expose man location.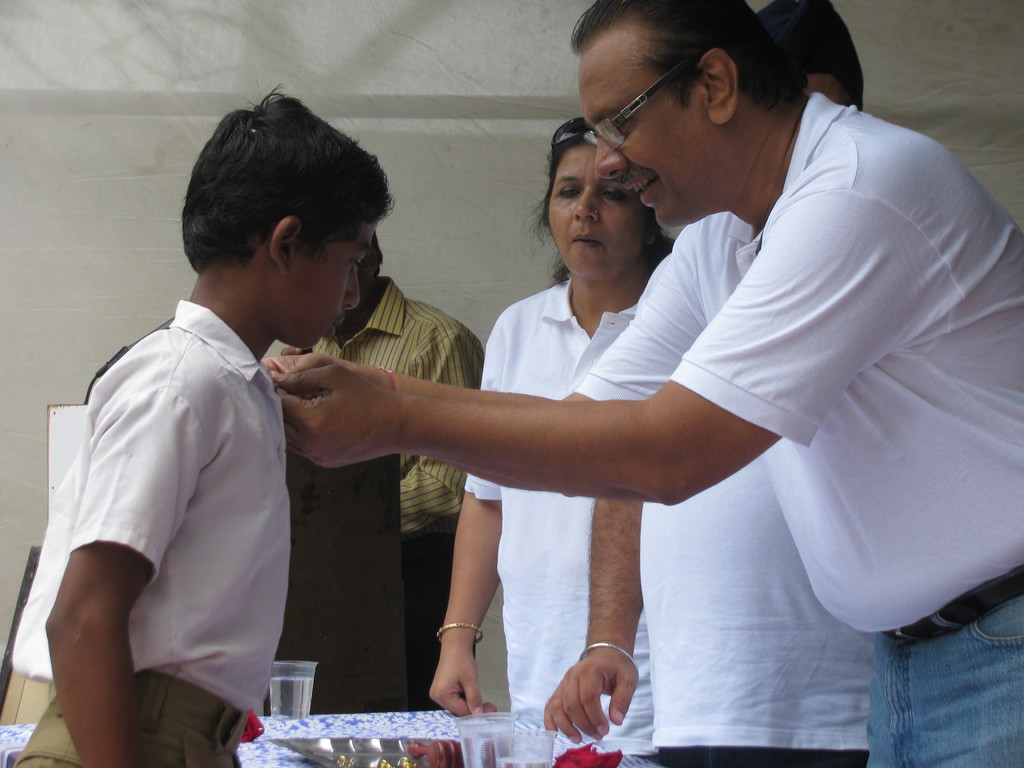
Exposed at box(542, 0, 879, 767).
